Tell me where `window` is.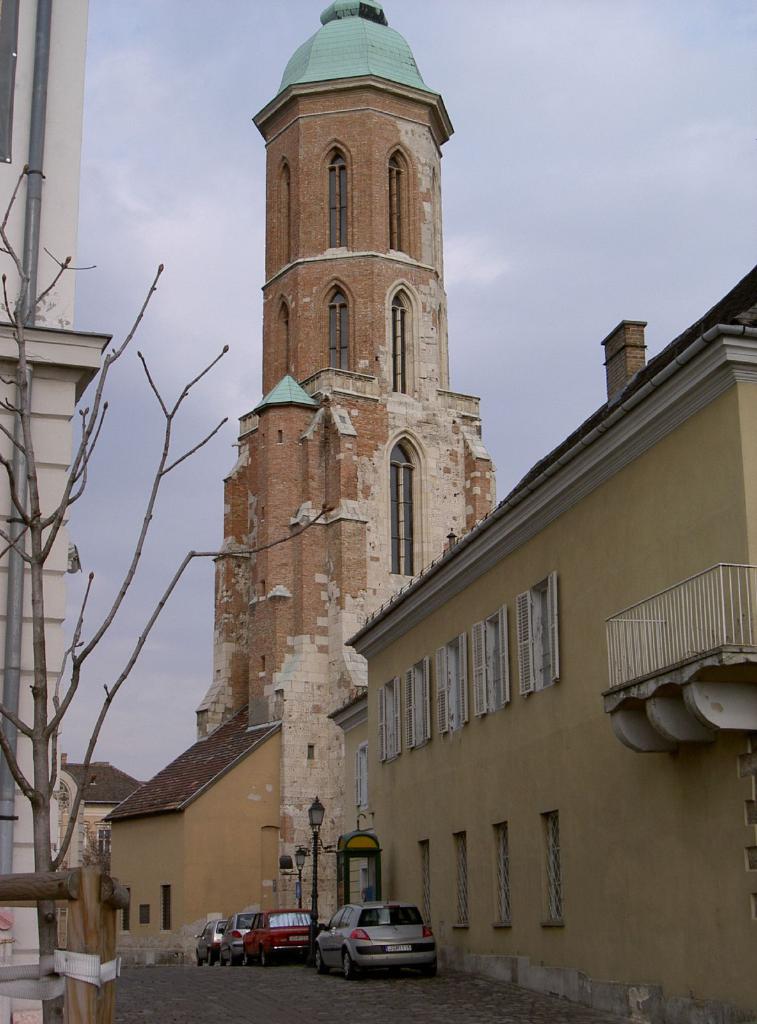
`window` is at select_region(141, 901, 155, 926).
